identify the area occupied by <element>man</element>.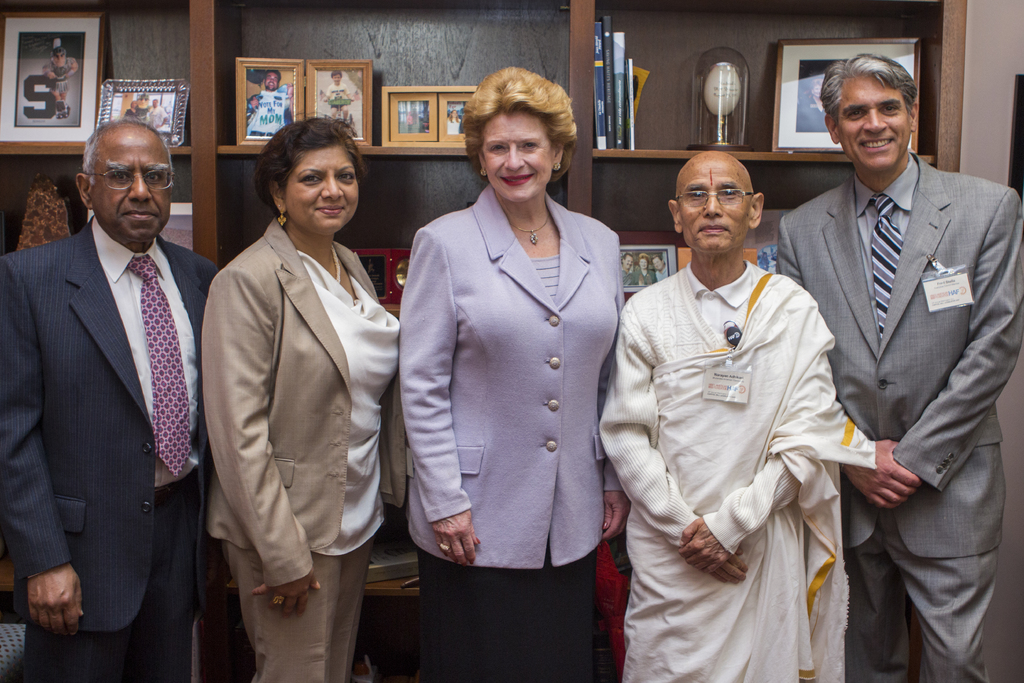
Area: <region>0, 118, 228, 682</region>.
